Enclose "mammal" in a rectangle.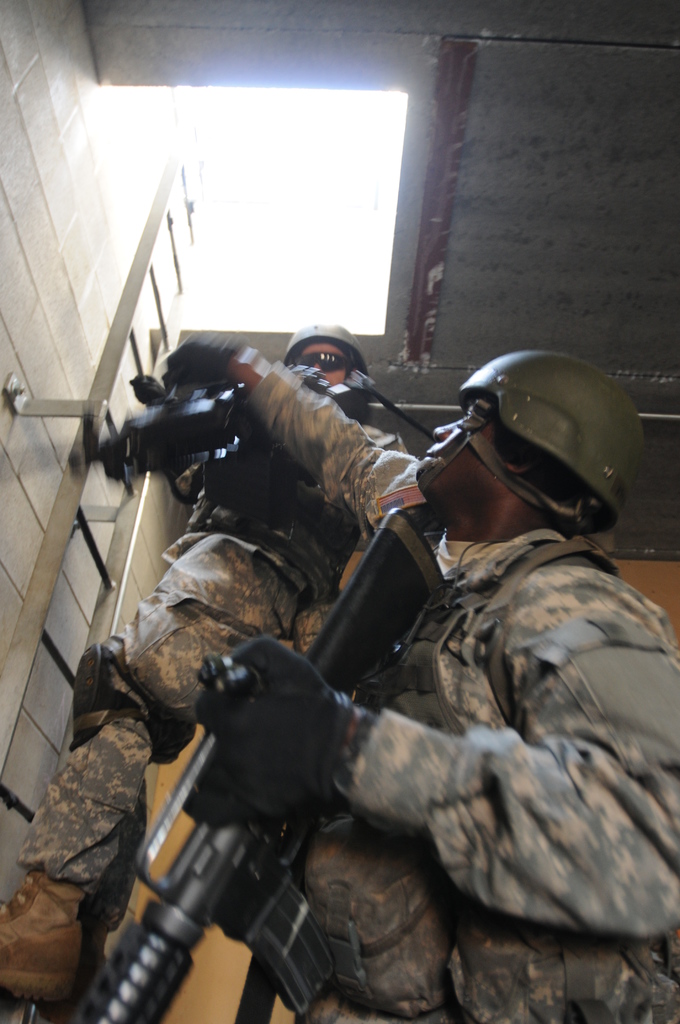
l=0, t=316, r=404, b=1023.
